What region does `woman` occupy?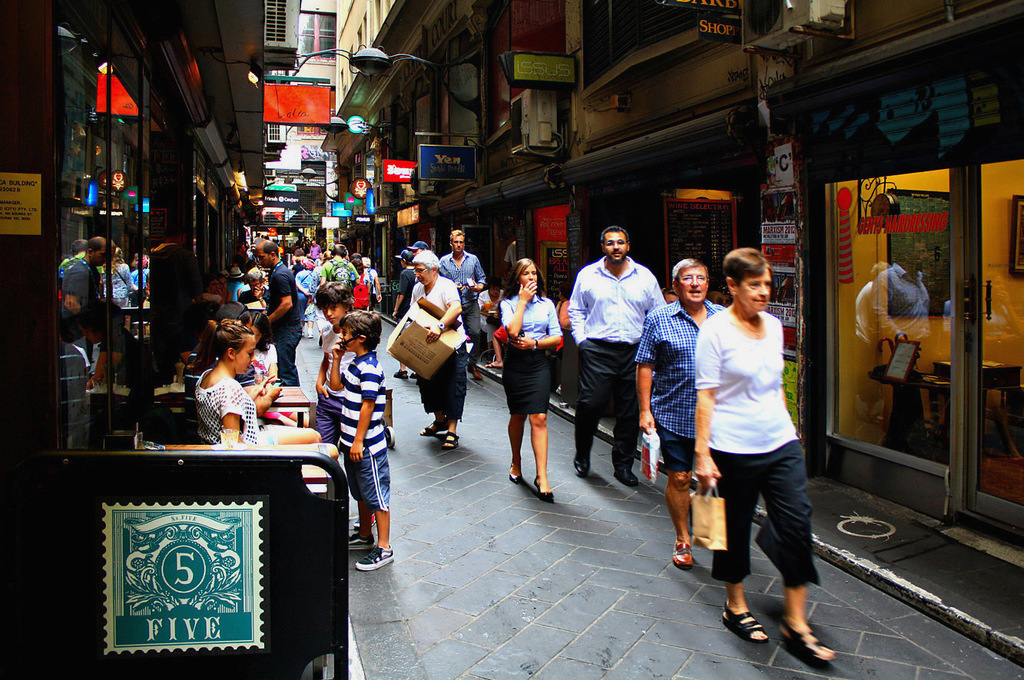
detection(186, 312, 340, 459).
